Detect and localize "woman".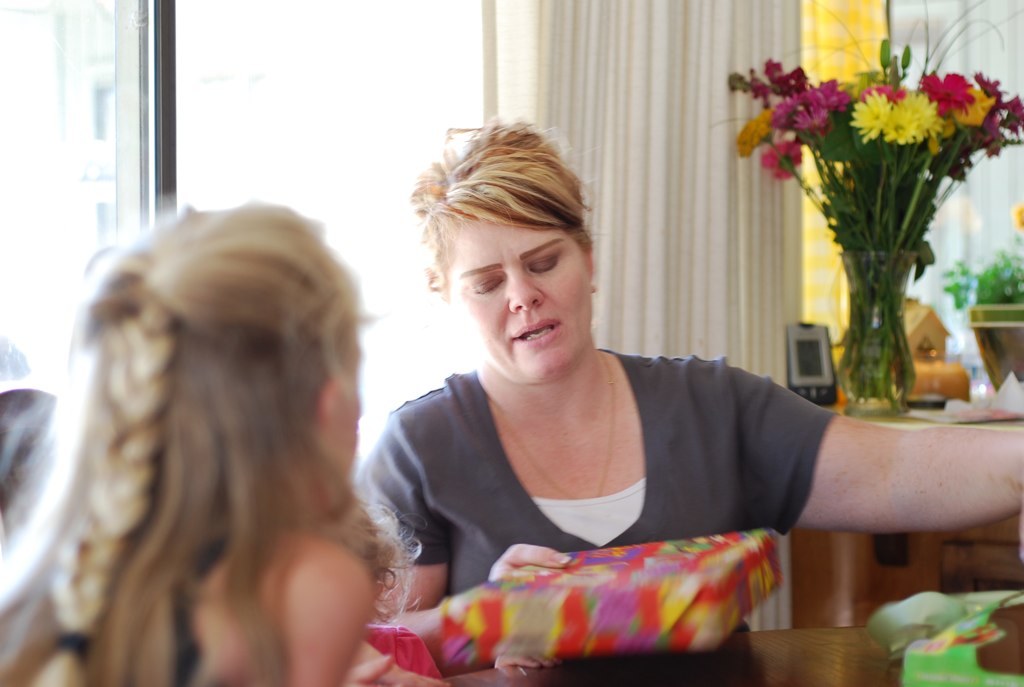
Localized at left=9, top=152, right=394, bottom=684.
